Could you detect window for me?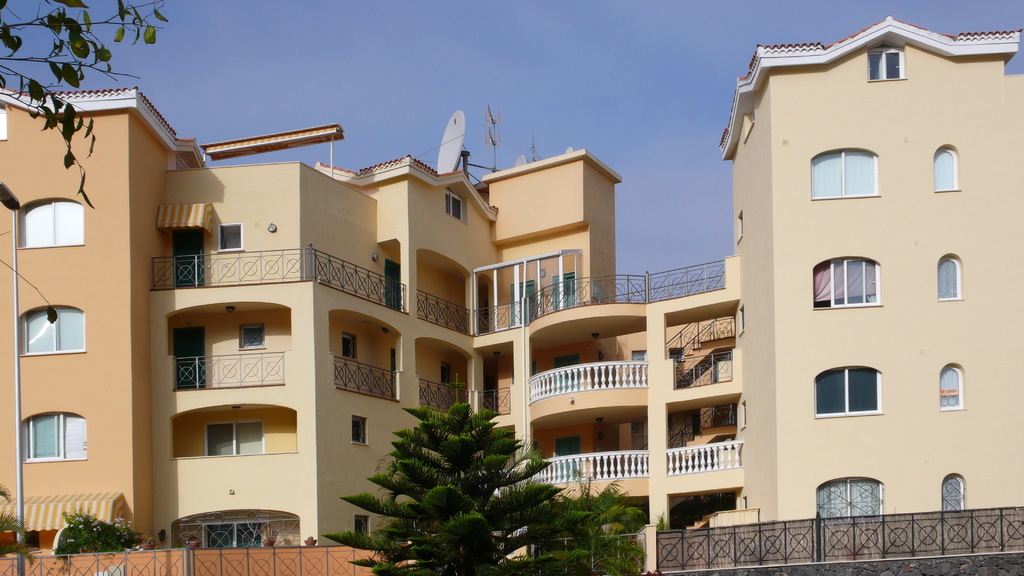
Detection result: detection(350, 417, 369, 451).
